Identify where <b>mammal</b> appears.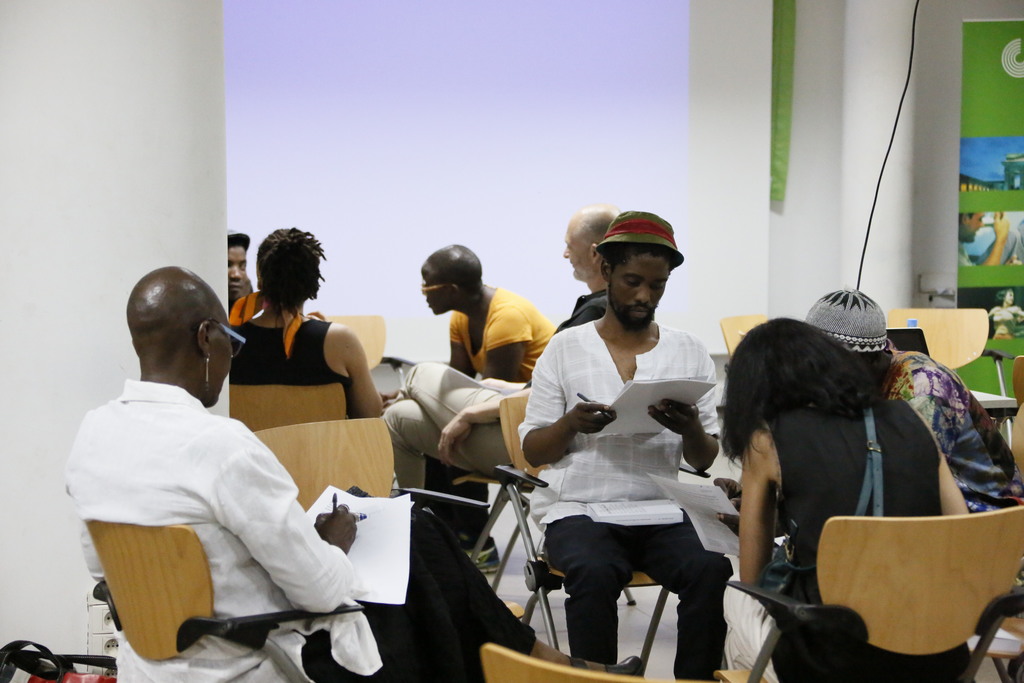
Appears at <region>792, 284, 1023, 516</region>.
